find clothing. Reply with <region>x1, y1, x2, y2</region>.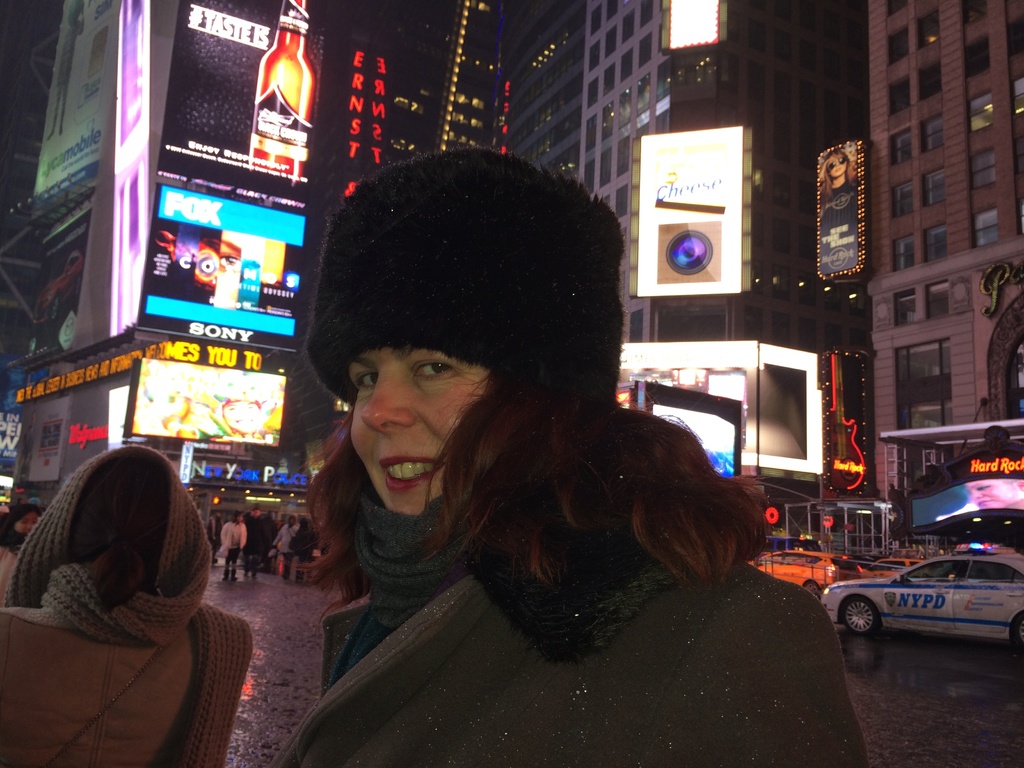
<region>221, 523, 246, 566</region>.
